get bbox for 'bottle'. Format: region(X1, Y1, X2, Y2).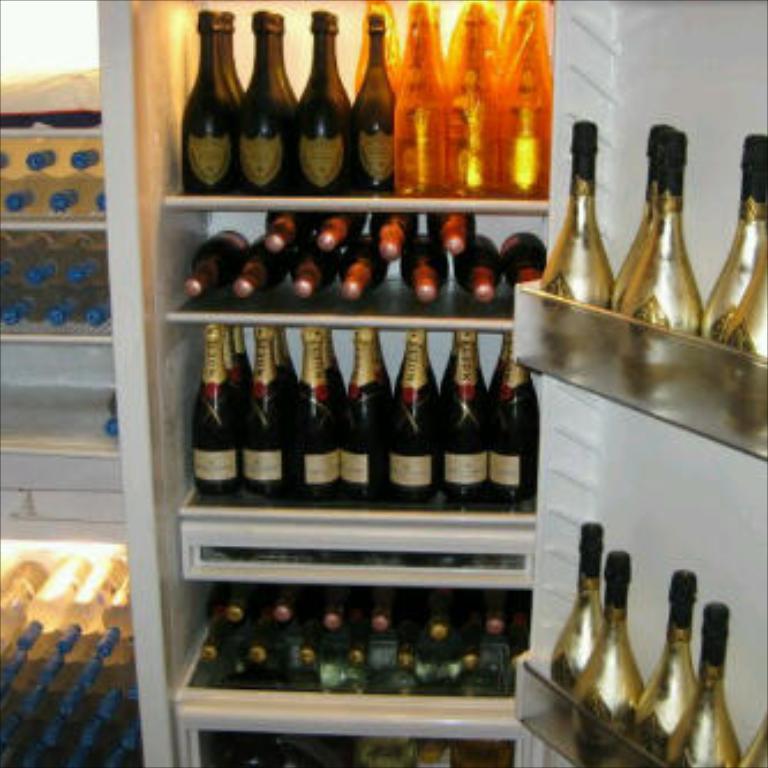
region(251, 604, 281, 664).
